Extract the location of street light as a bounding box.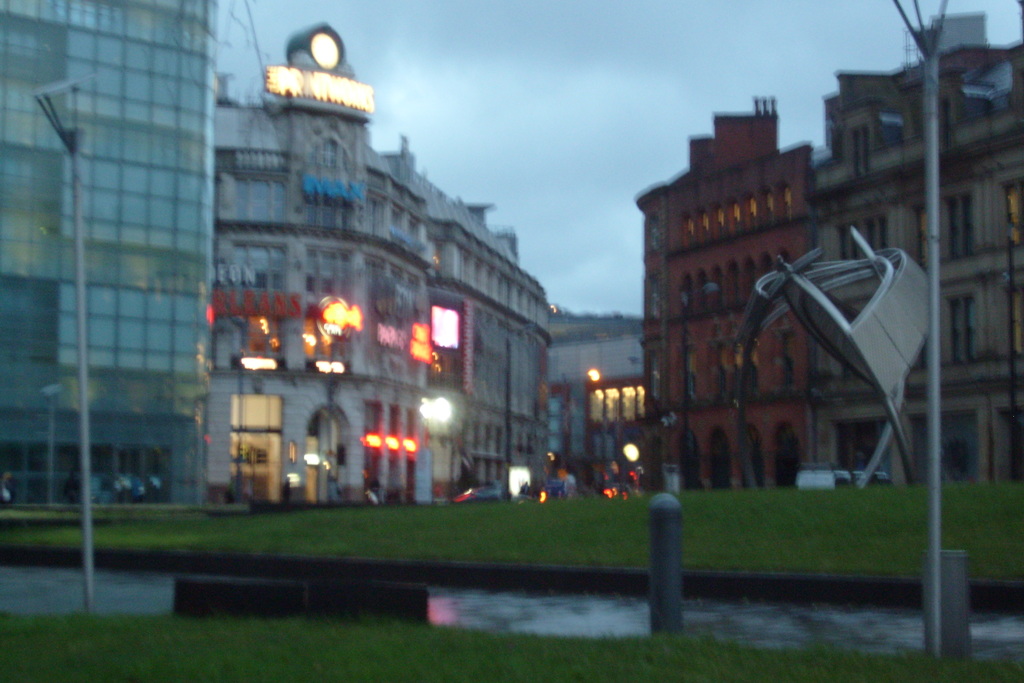
pyautogui.locateOnScreen(33, 64, 98, 620).
